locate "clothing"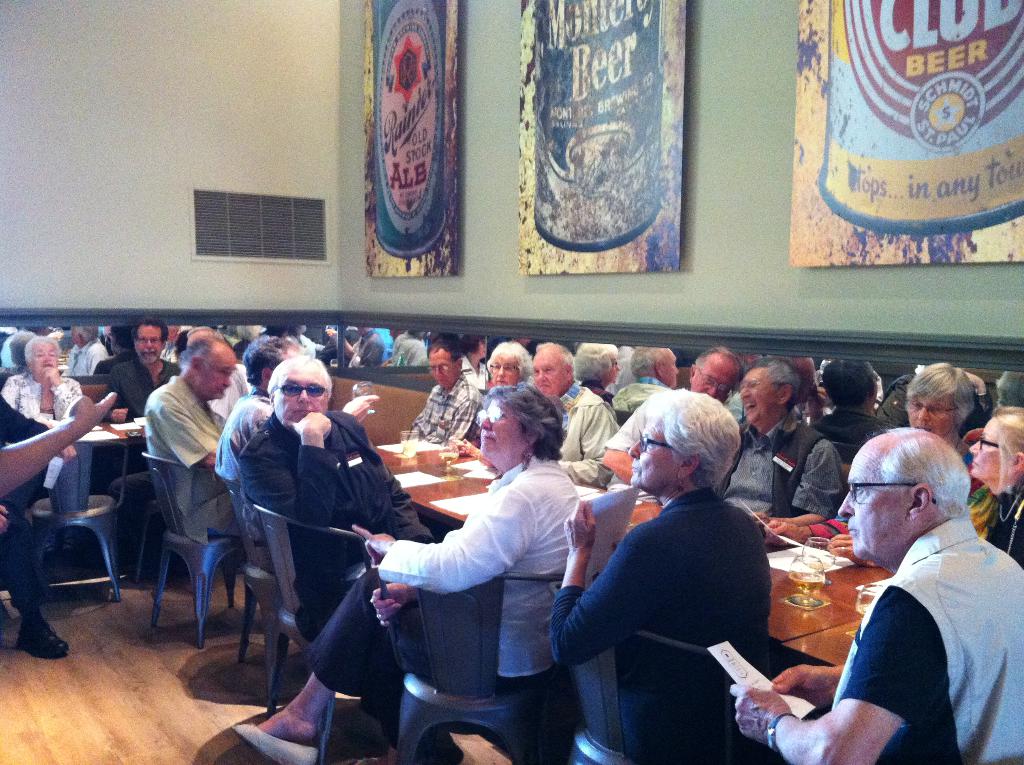
<bbox>975, 480, 1023, 572</bbox>
